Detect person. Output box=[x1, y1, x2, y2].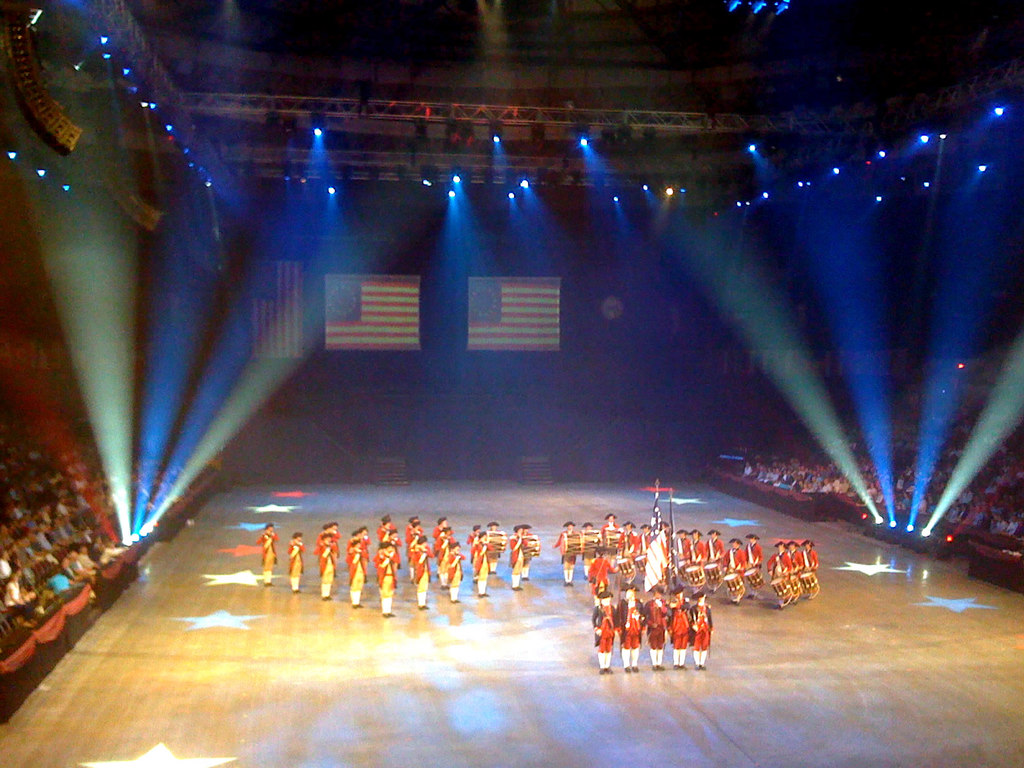
box=[731, 535, 744, 576].
